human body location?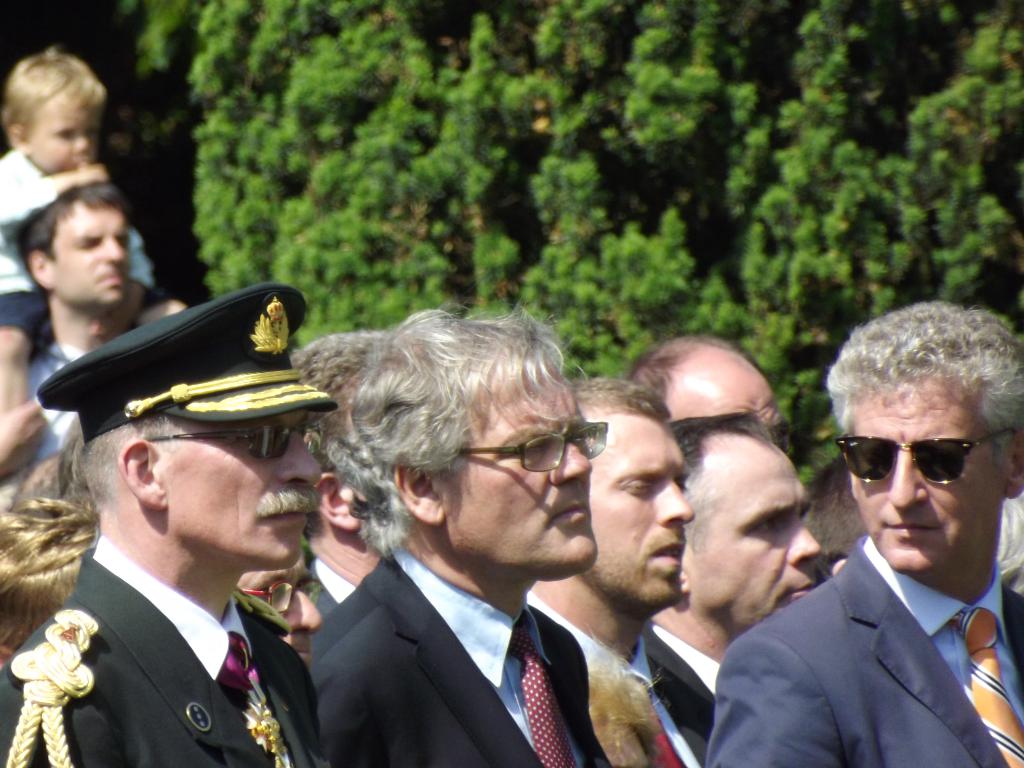
box(747, 314, 1023, 767)
